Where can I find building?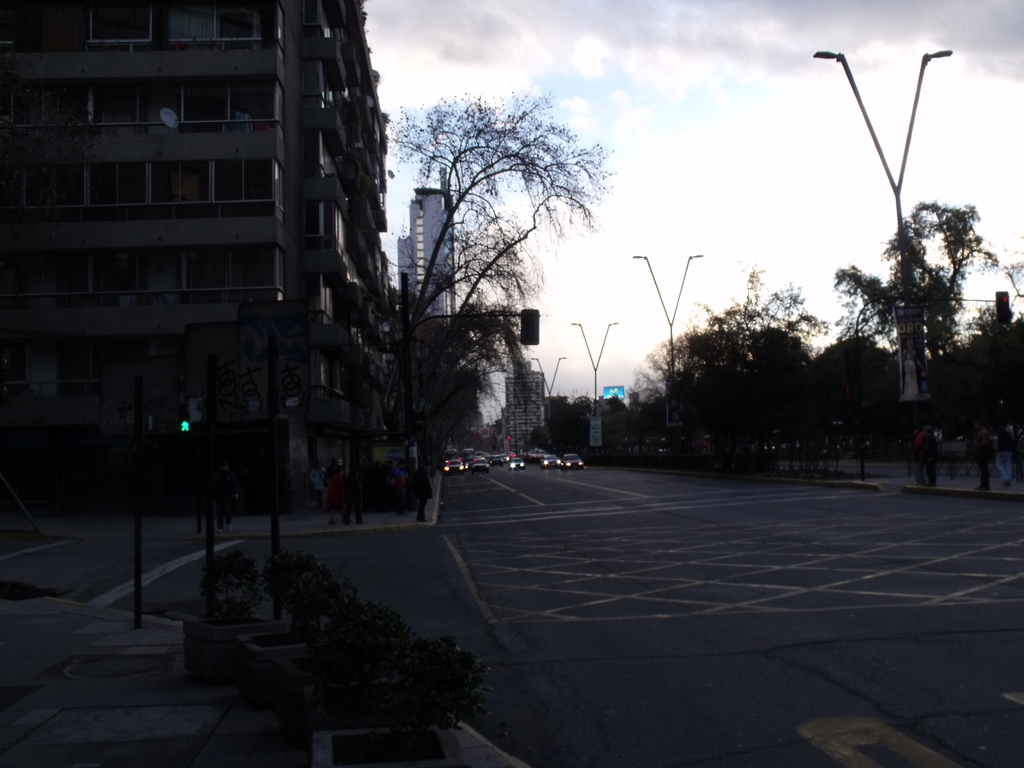
You can find it at 0, 1, 381, 523.
